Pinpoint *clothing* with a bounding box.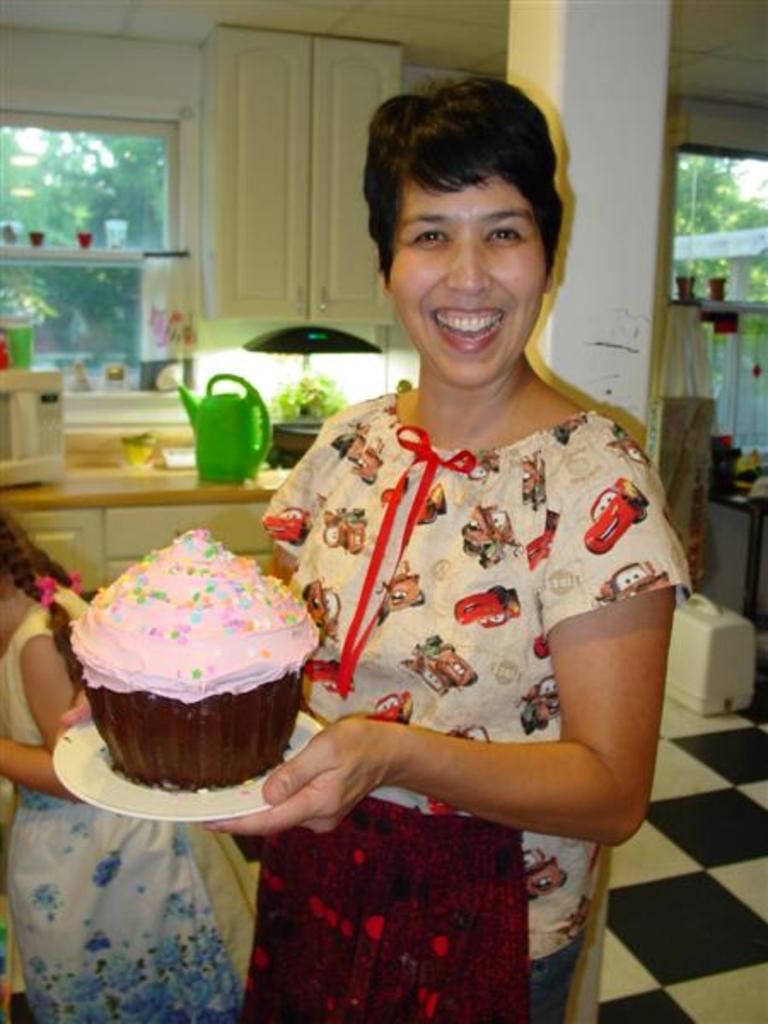
<bbox>0, 589, 242, 1022</bbox>.
